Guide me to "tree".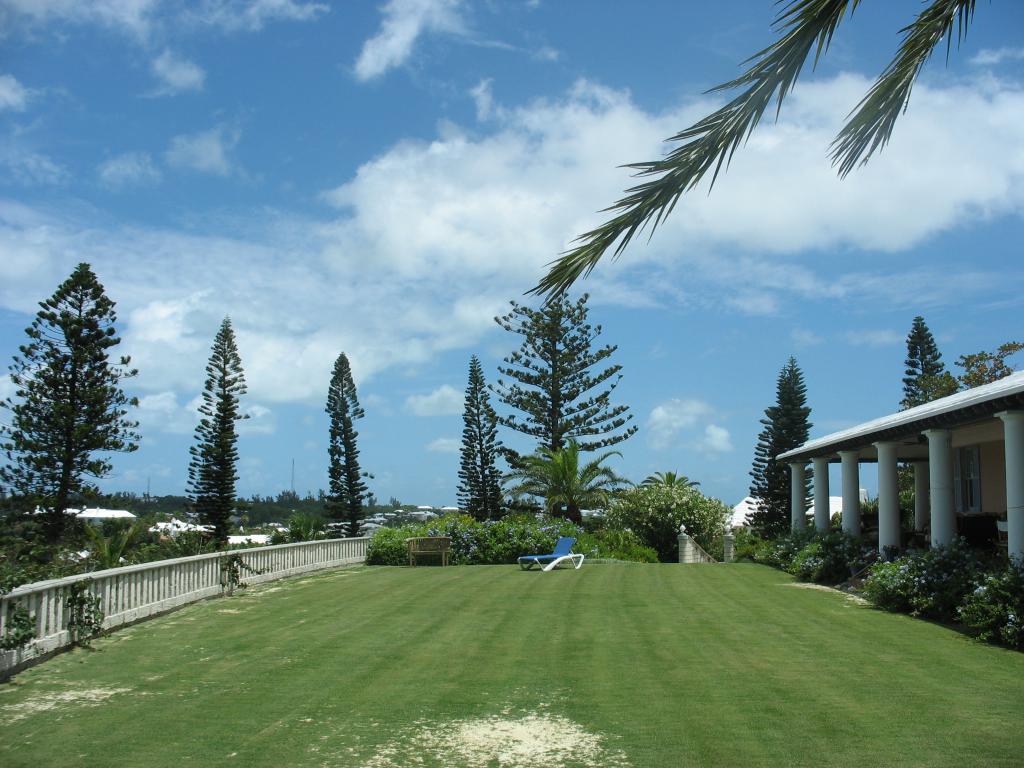
Guidance: locate(901, 315, 947, 403).
